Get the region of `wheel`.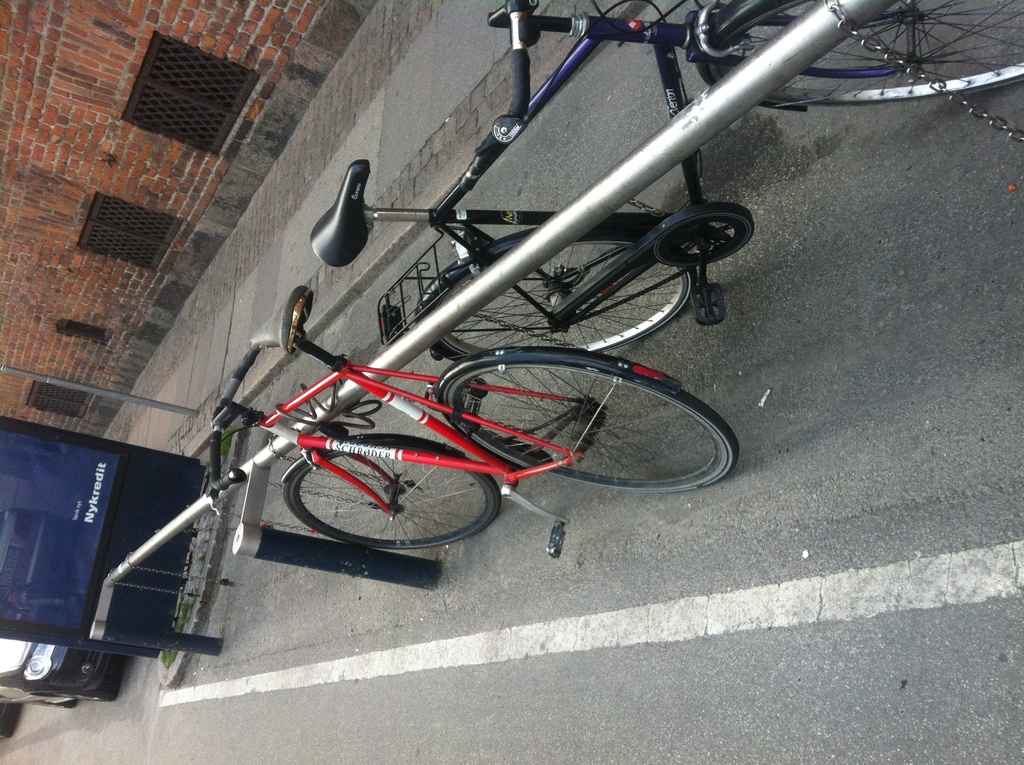
bbox=(37, 698, 77, 709).
